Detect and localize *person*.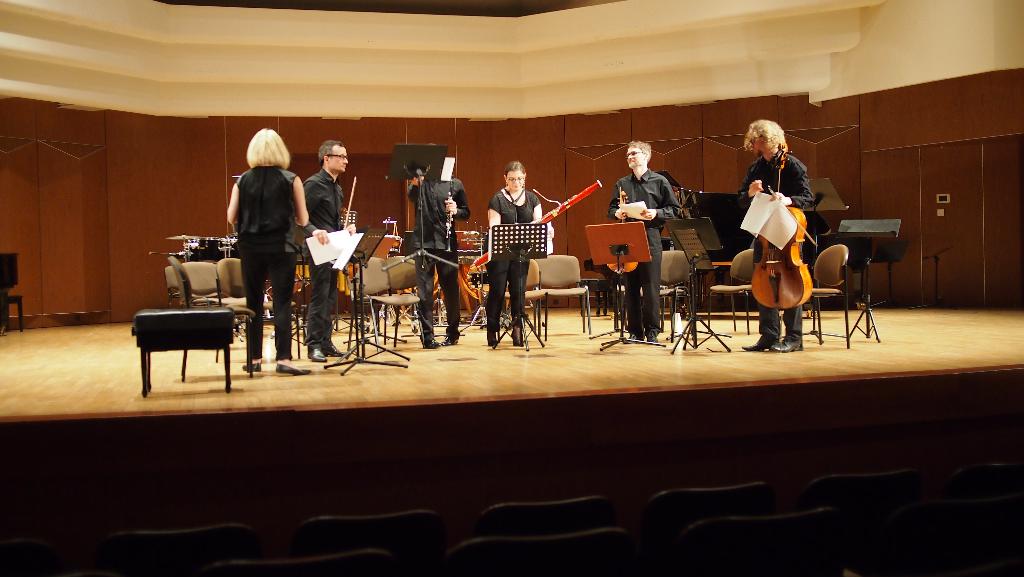
Localized at BBox(405, 172, 470, 346).
